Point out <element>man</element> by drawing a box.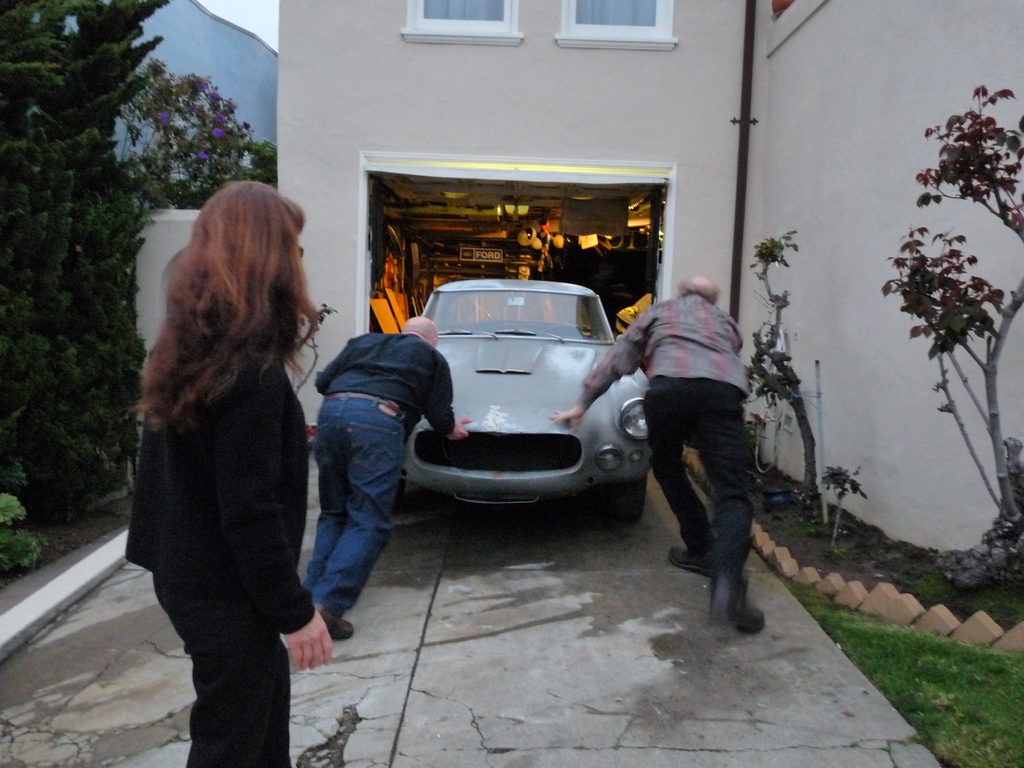
554, 268, 772, 627.
